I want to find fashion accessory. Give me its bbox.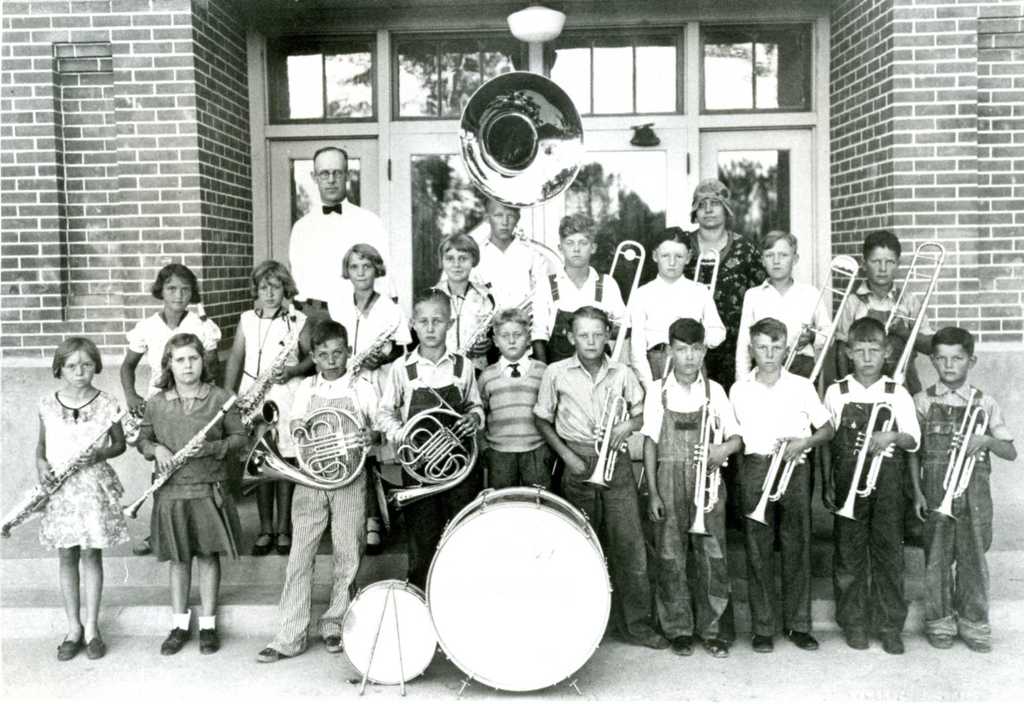
<bbox>81, 637, 104, 660</bbox>.
